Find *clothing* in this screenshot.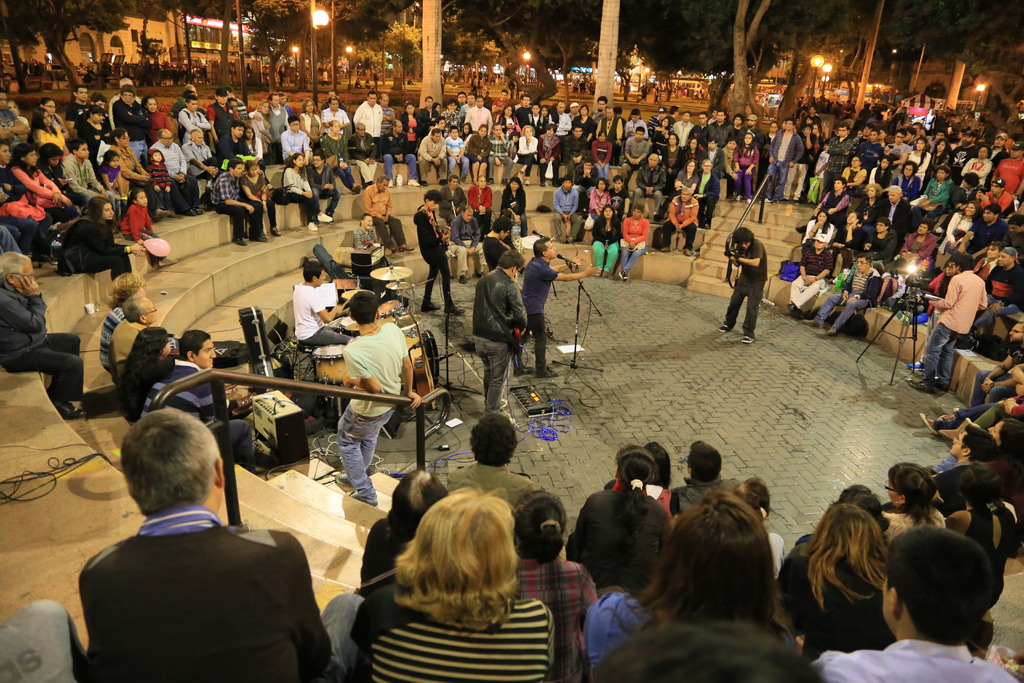
The bounding box for *clothing* is bbox(662, 189, 701, 247).
